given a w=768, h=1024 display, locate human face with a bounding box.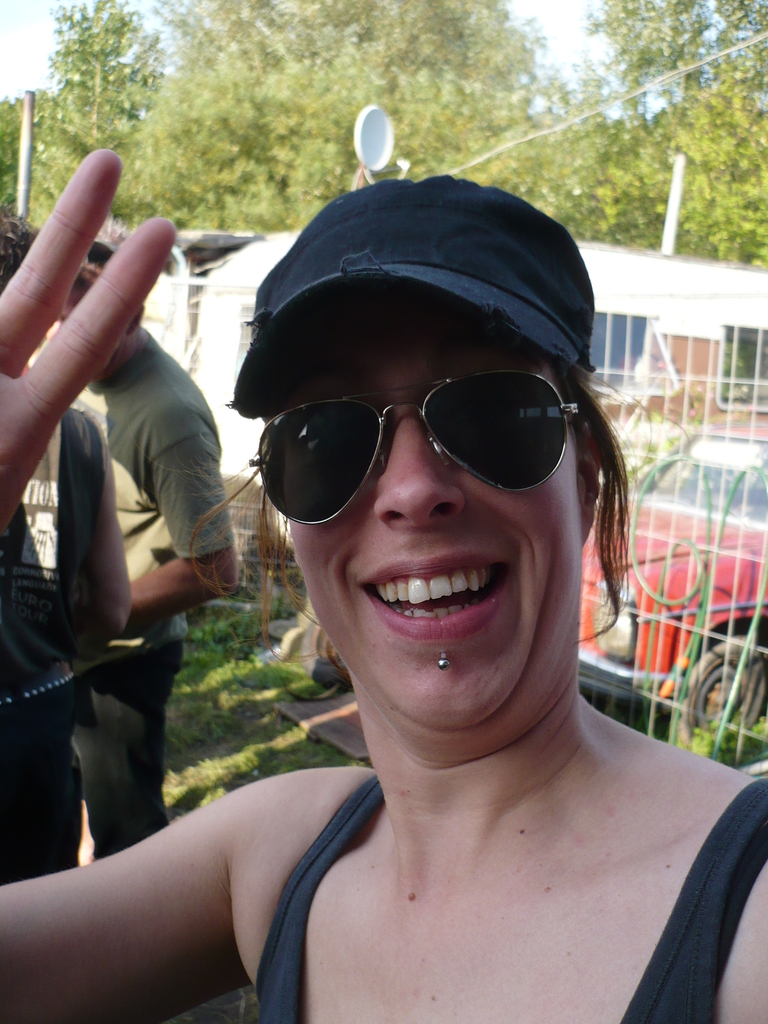
Located: crop(288, 309, 584, 734).
